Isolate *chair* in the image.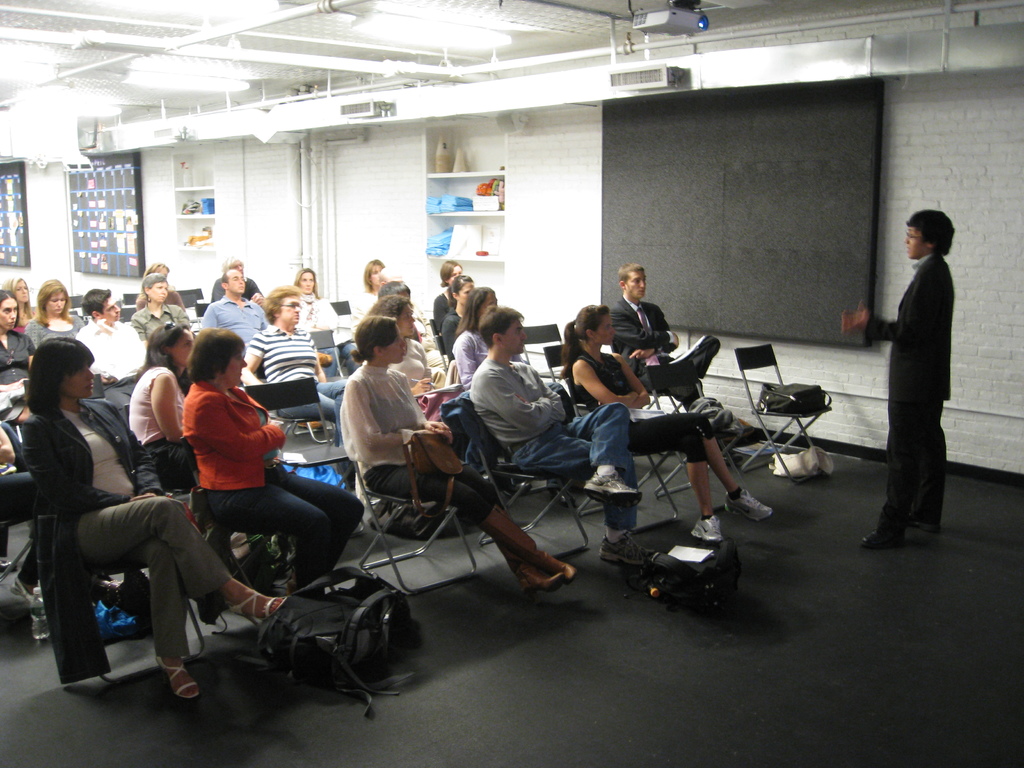
Isolated region: [525, 321, 566, 383].
